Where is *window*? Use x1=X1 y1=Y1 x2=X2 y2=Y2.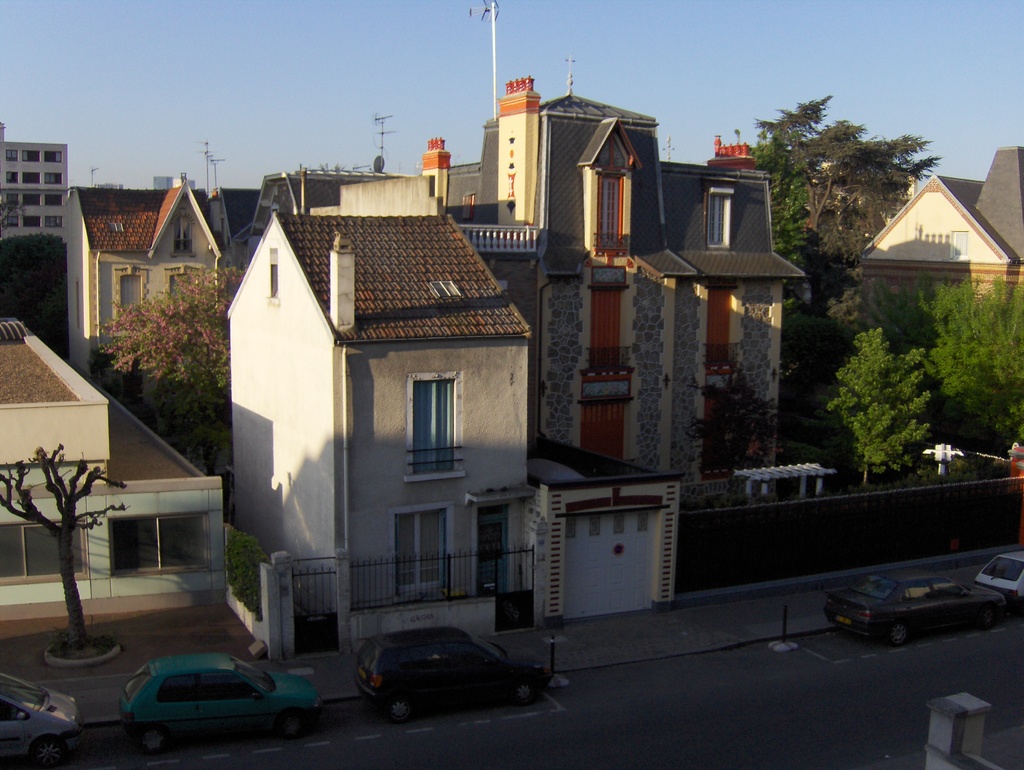
x1=699 y1=393 x2=728 y2=485.
